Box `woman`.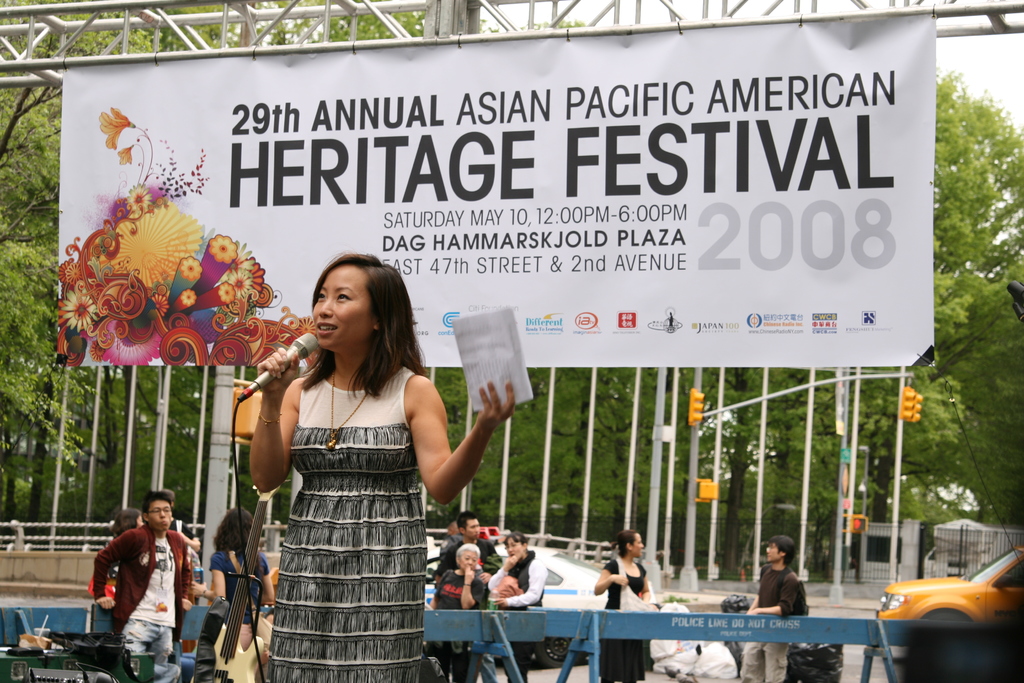
{"x1": 593, "y1": 529, "x2": 656, "y2": 682}.
